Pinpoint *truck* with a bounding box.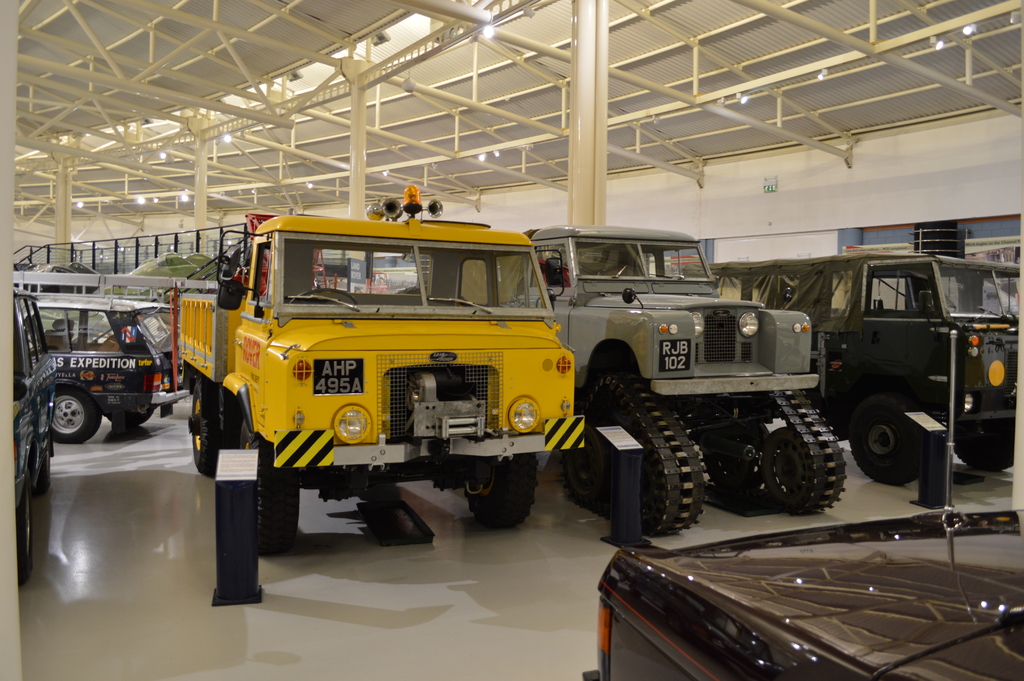
[162,196,596,564].
